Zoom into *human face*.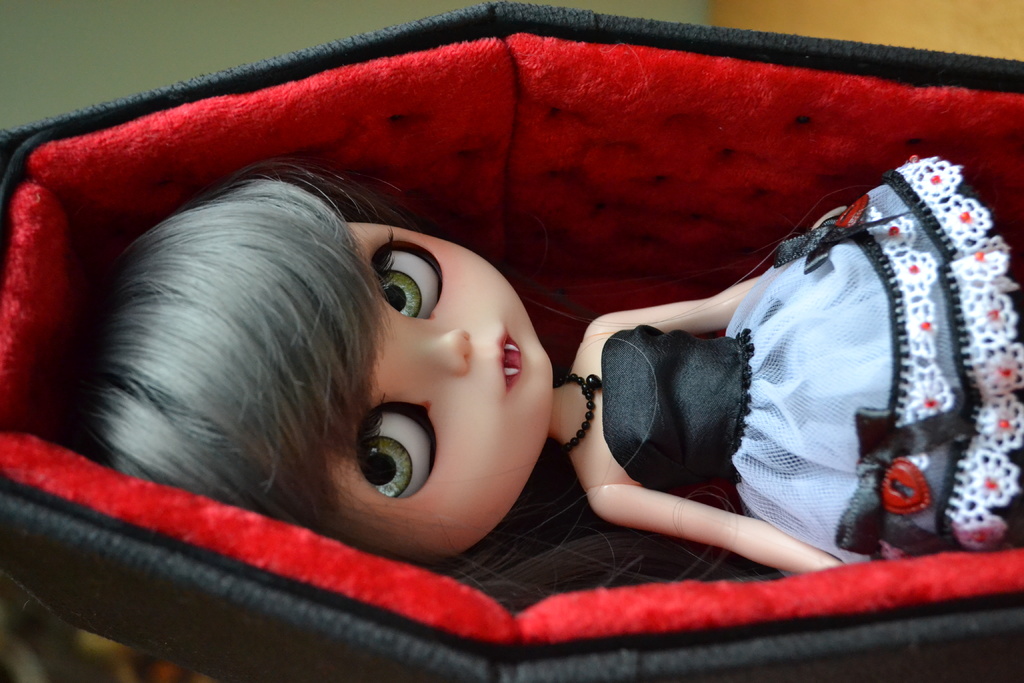
Zoom target: bbox(374, 228, 555, 564).
